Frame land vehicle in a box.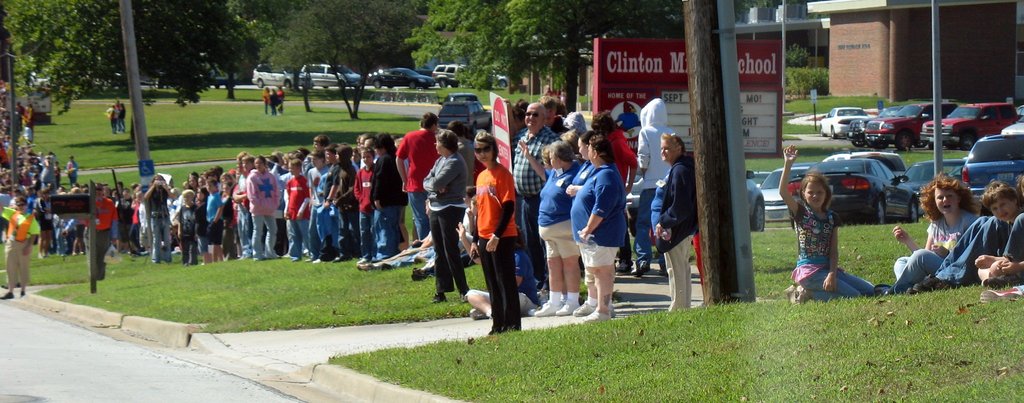
x1=844, y1=104, x2=902, y2=139.
